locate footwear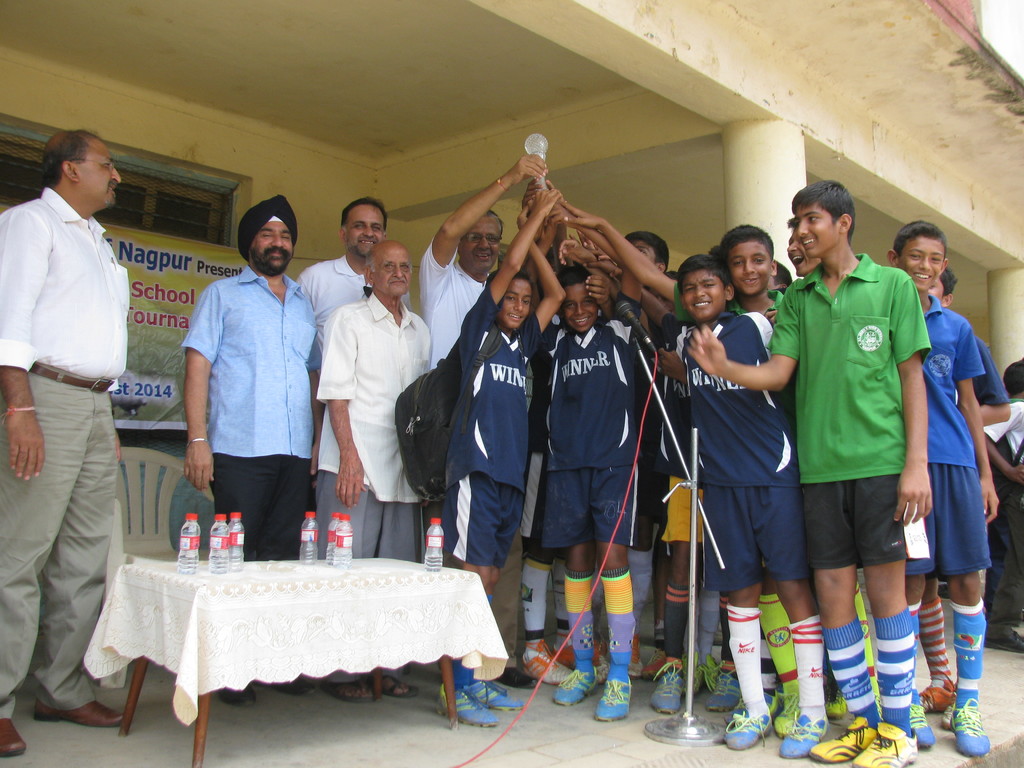
648 657 686 717
